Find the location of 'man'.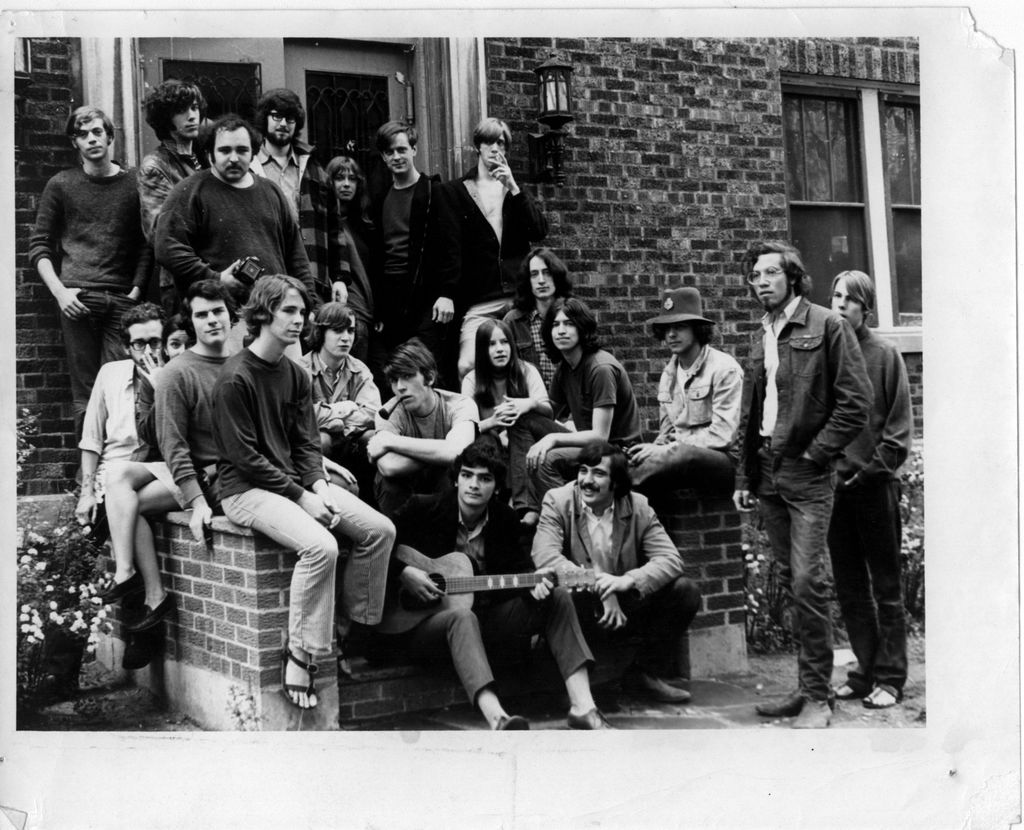
Location: 537/449/680/712.
